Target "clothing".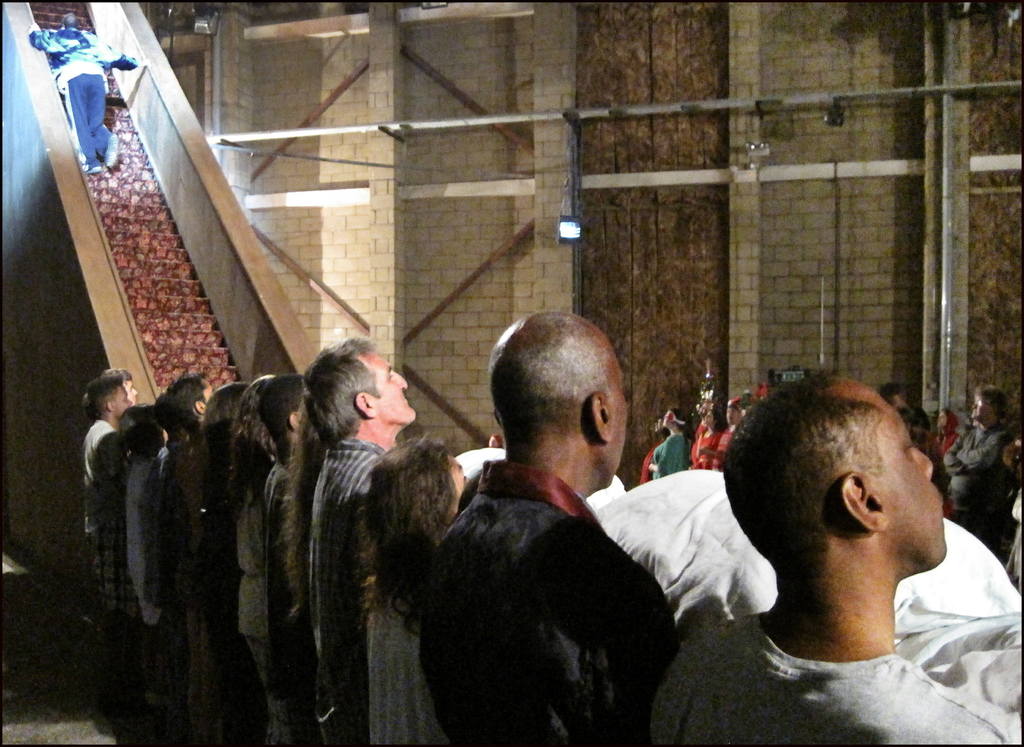
Target region: Rect(402, 408, 720, 746).
